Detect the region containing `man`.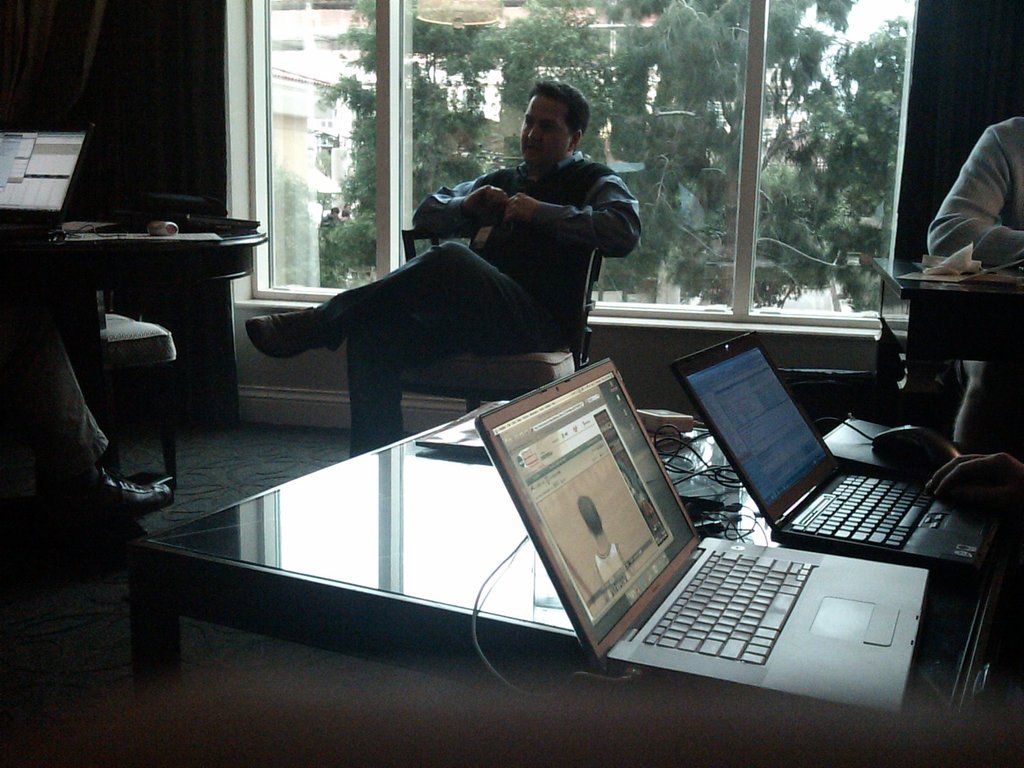
box=[574, 493, 640, 604].
